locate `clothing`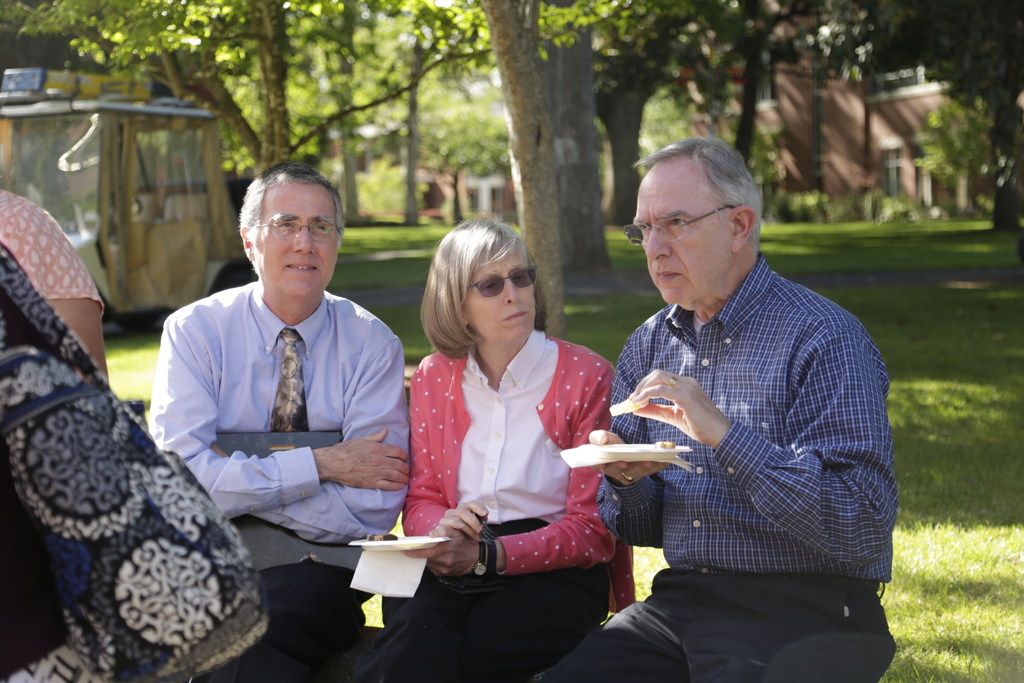
(x1=541, y1=249, x2=891, y2=682)
